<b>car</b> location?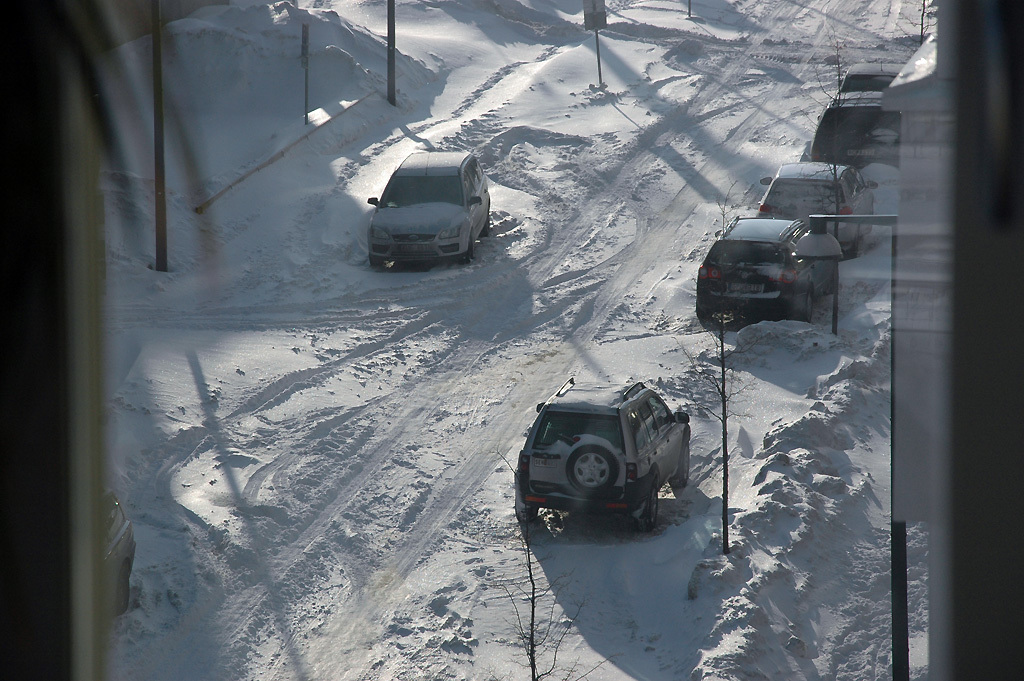
369,146,493,266
